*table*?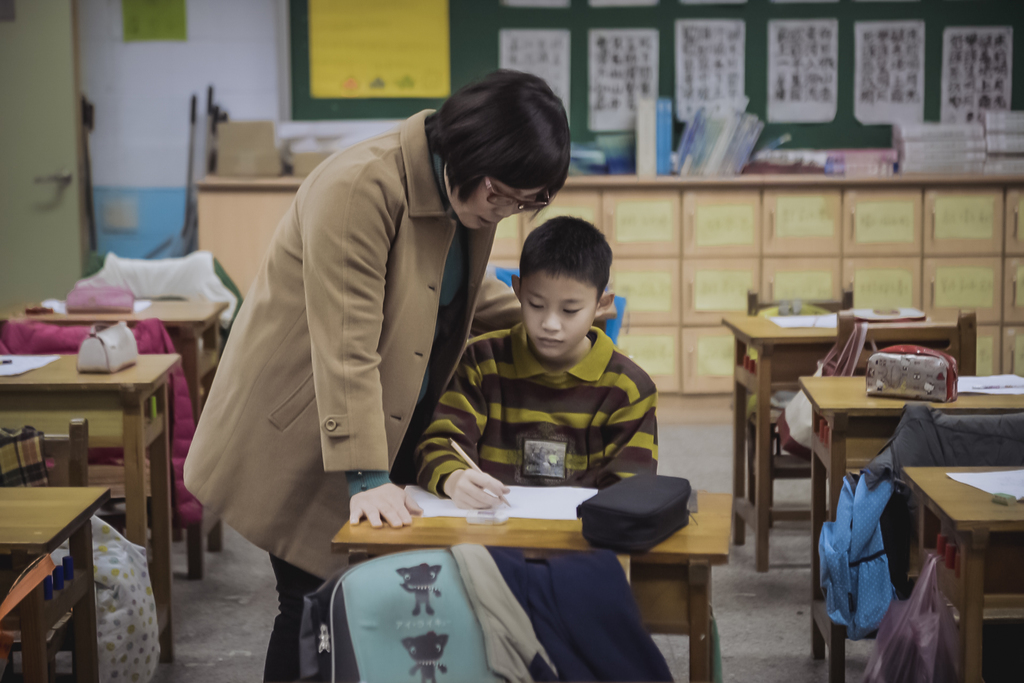
Rect(7, 483, 108, 682)
